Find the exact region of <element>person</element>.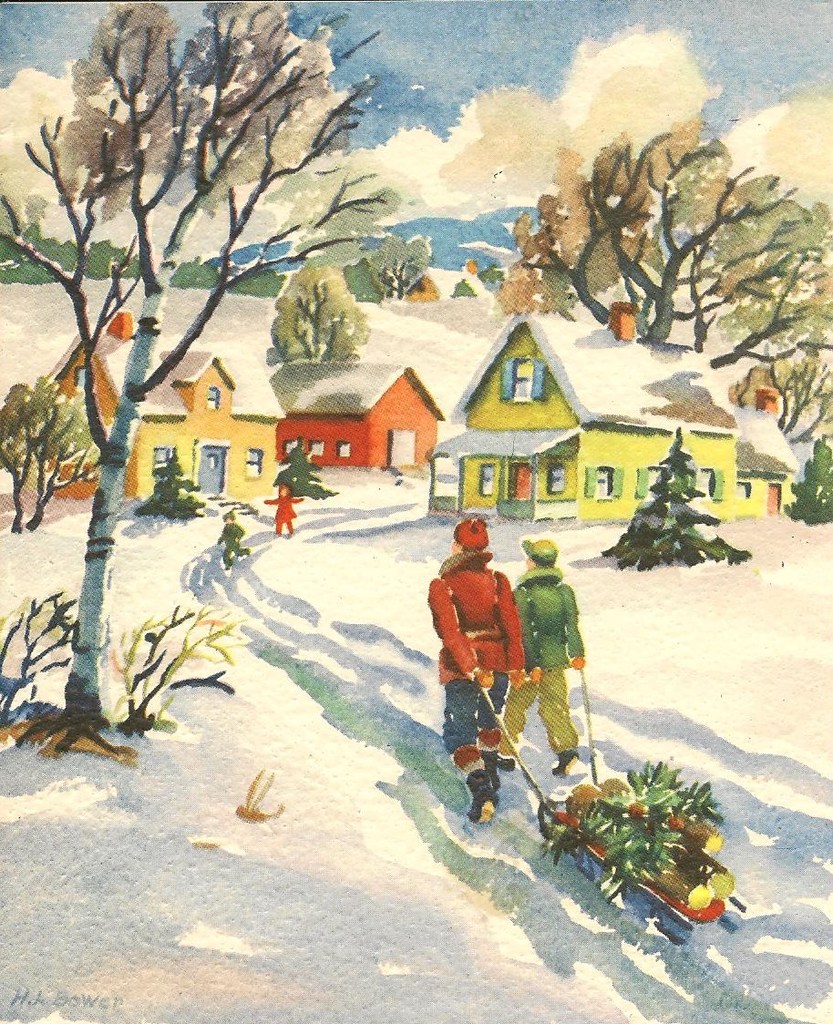
Exact region: <region>435, 494, 539, 872</region>.
